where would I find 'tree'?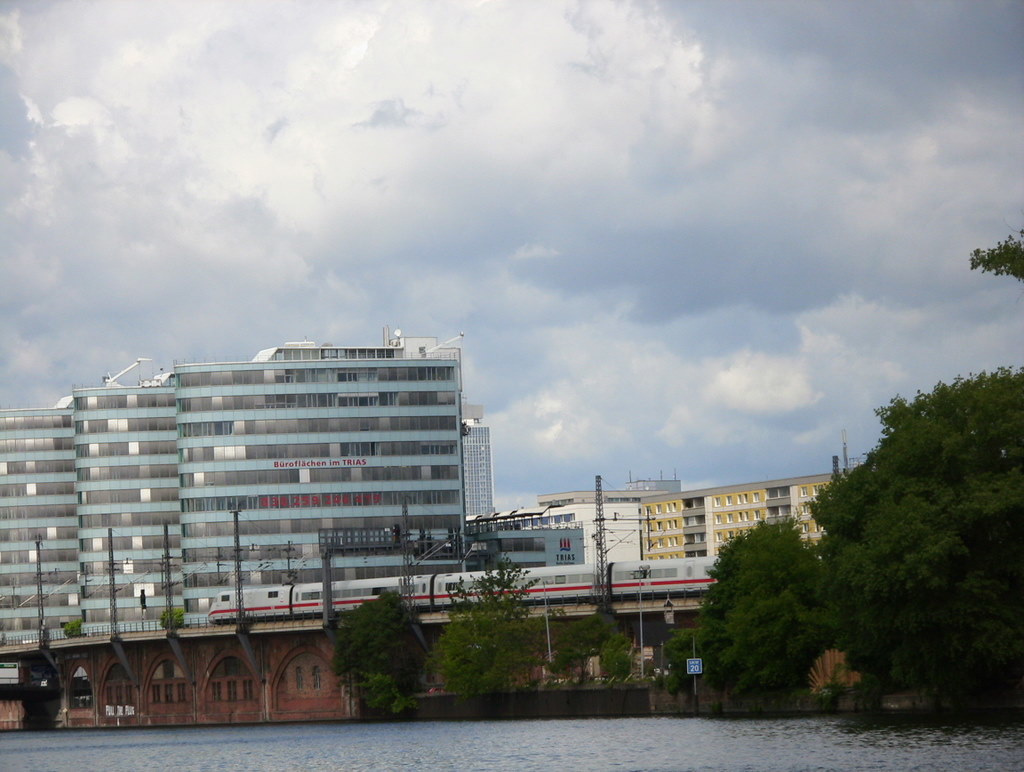
At bbox=[542, 605, 641, 700].
